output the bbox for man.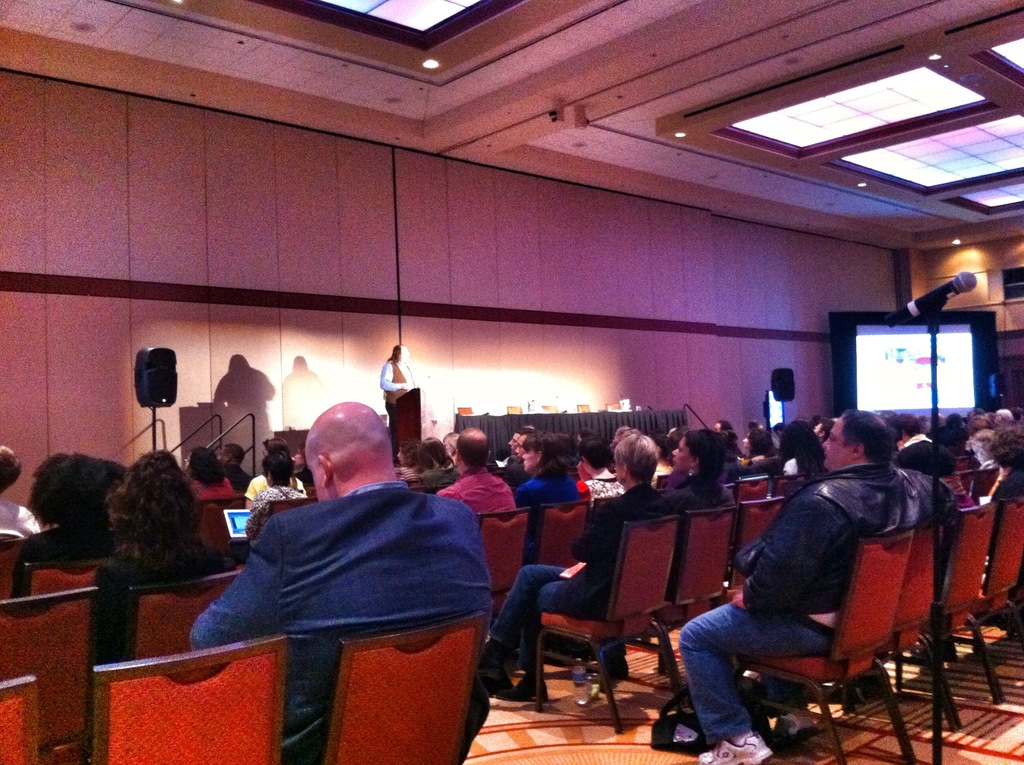
l=188, t=405, r=496, b=764.
